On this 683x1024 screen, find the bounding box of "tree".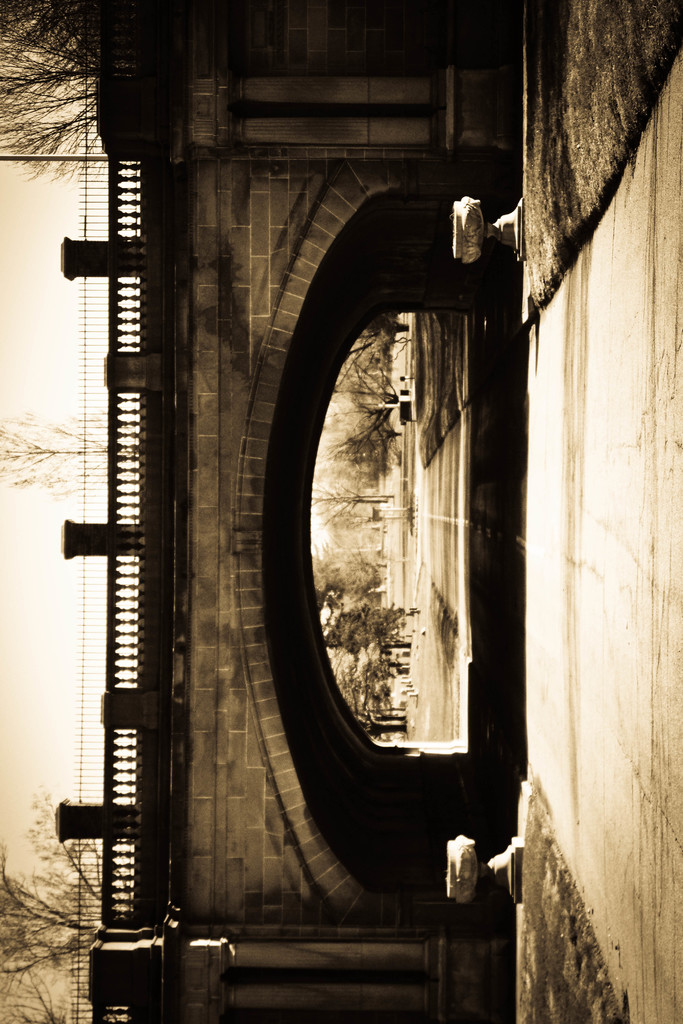
Bounding box: 0/417/111/502.
